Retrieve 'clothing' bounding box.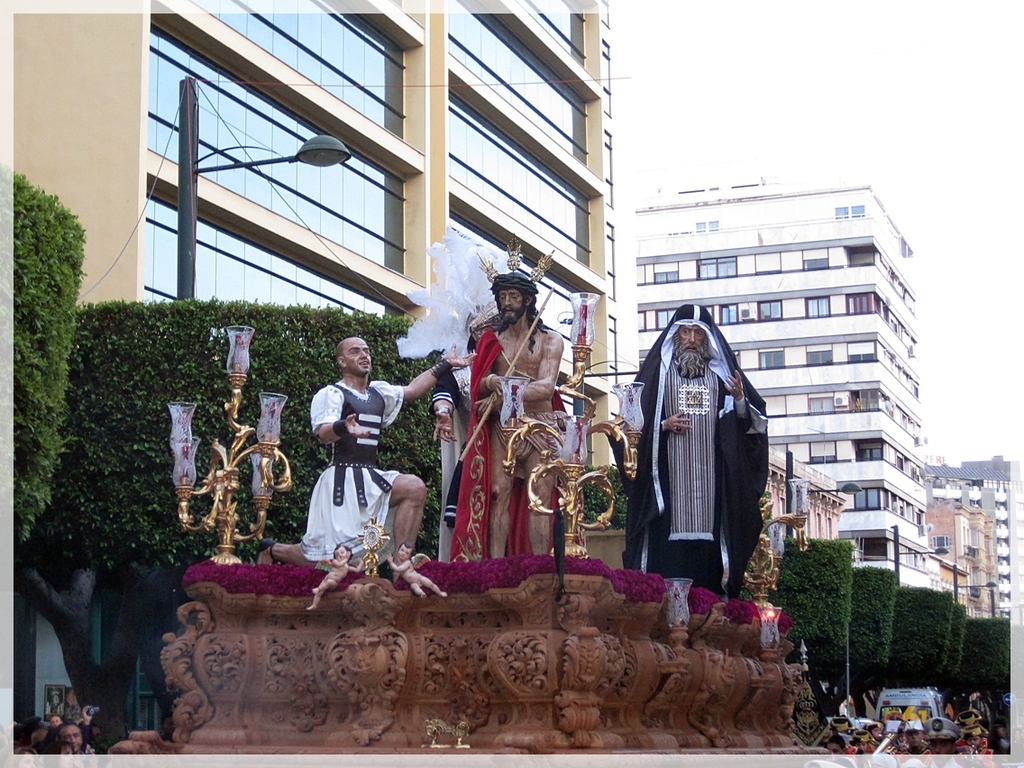
Bounding box: {"left": 605, "top": 304, "right": 772, "bottom": 597}.
